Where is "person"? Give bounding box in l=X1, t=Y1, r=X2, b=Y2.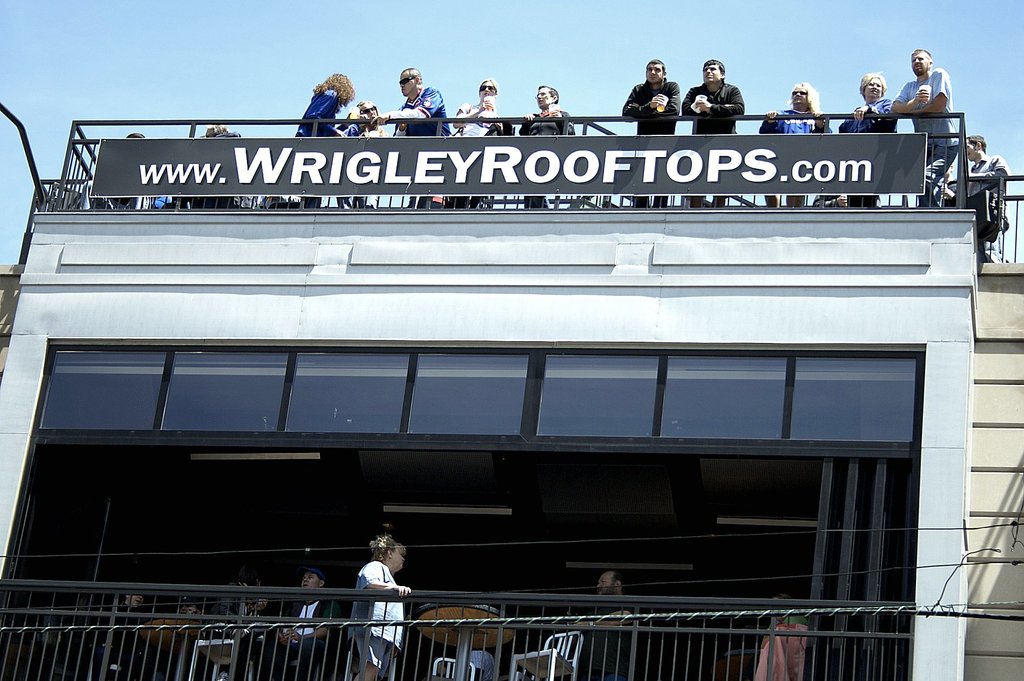
l=749, t=81, r=825, b=208.
